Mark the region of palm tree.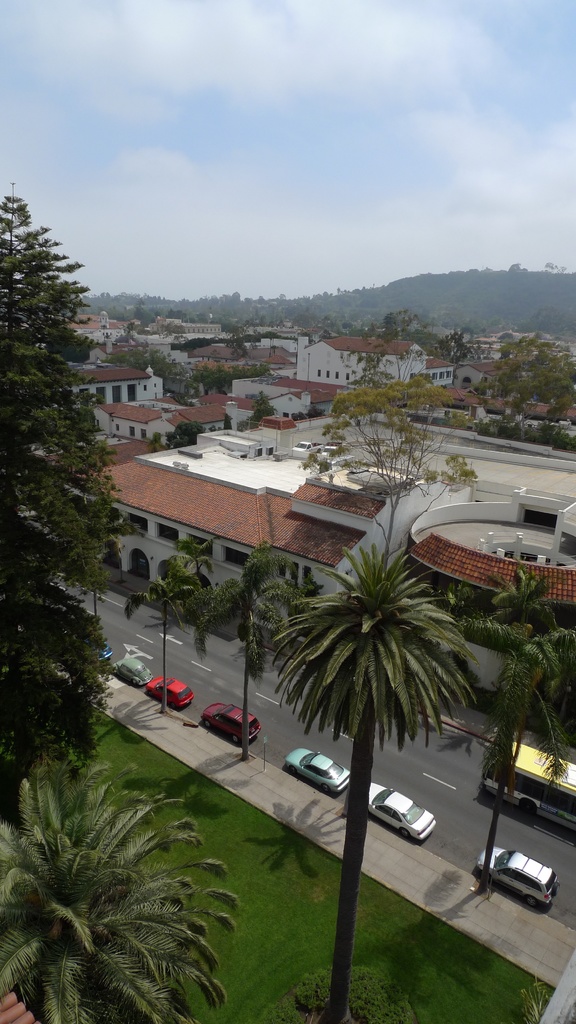
Region: 172/534/221/613.
